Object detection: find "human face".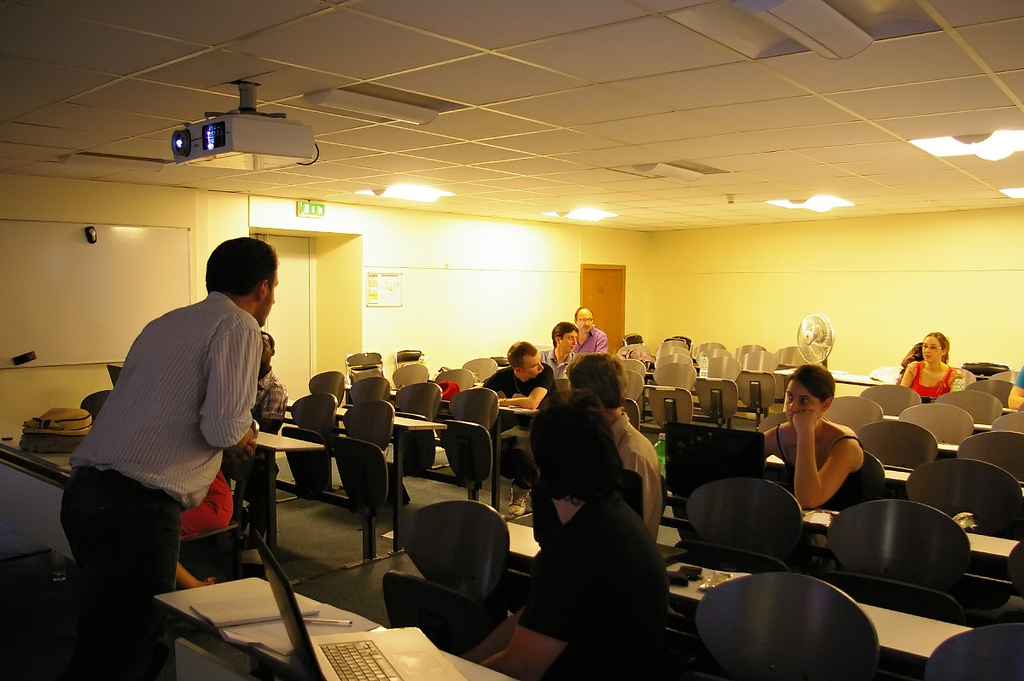
bbox(562, 331, 578, 351).
